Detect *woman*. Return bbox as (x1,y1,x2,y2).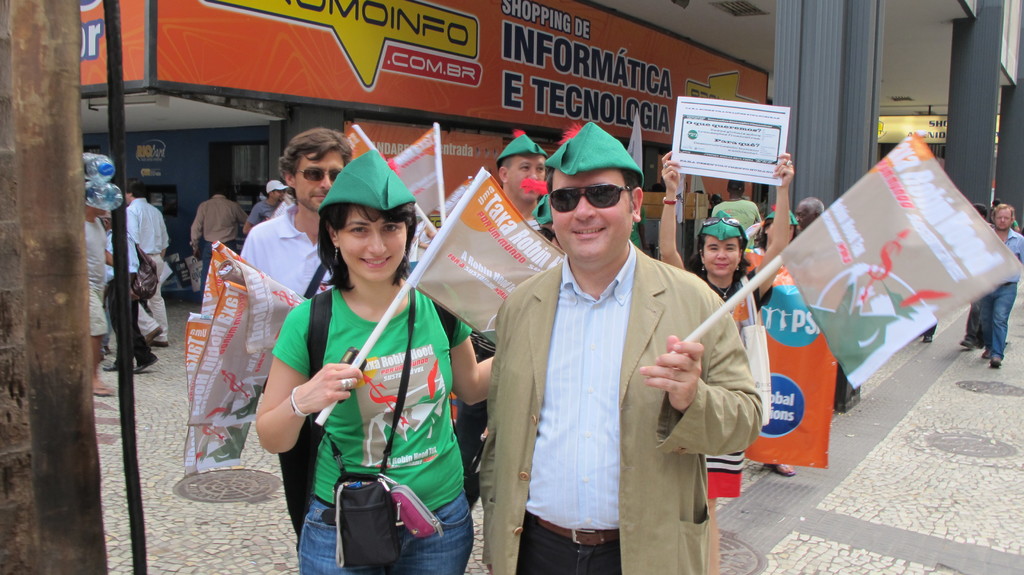
(657,149,792,574).
